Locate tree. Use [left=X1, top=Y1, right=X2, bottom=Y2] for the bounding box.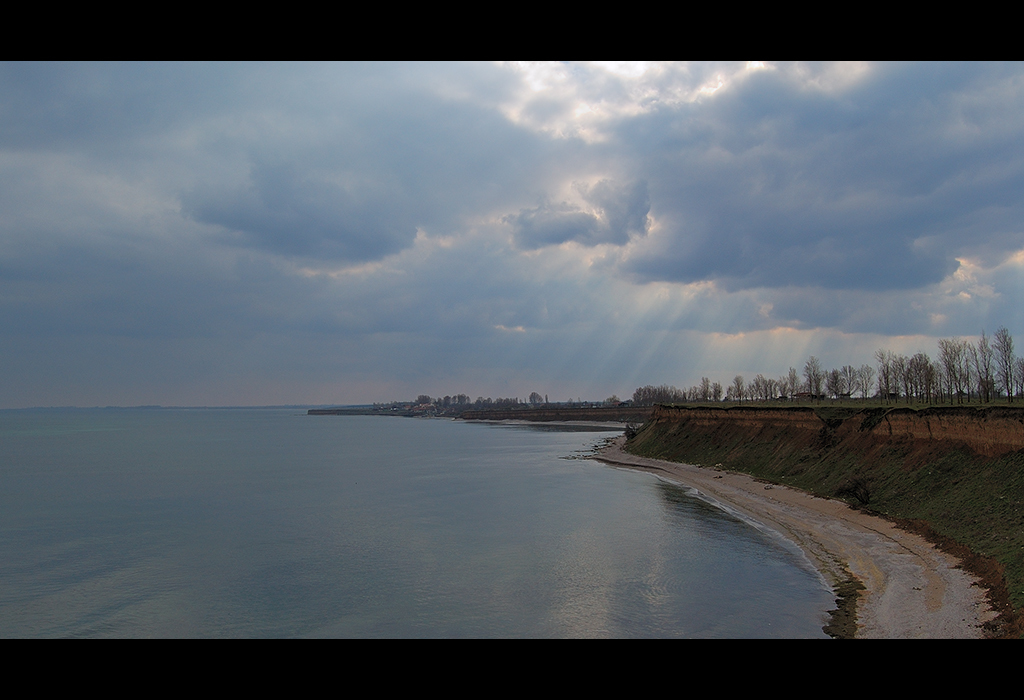
[left=527, top=390, right=549, bottom=410].
